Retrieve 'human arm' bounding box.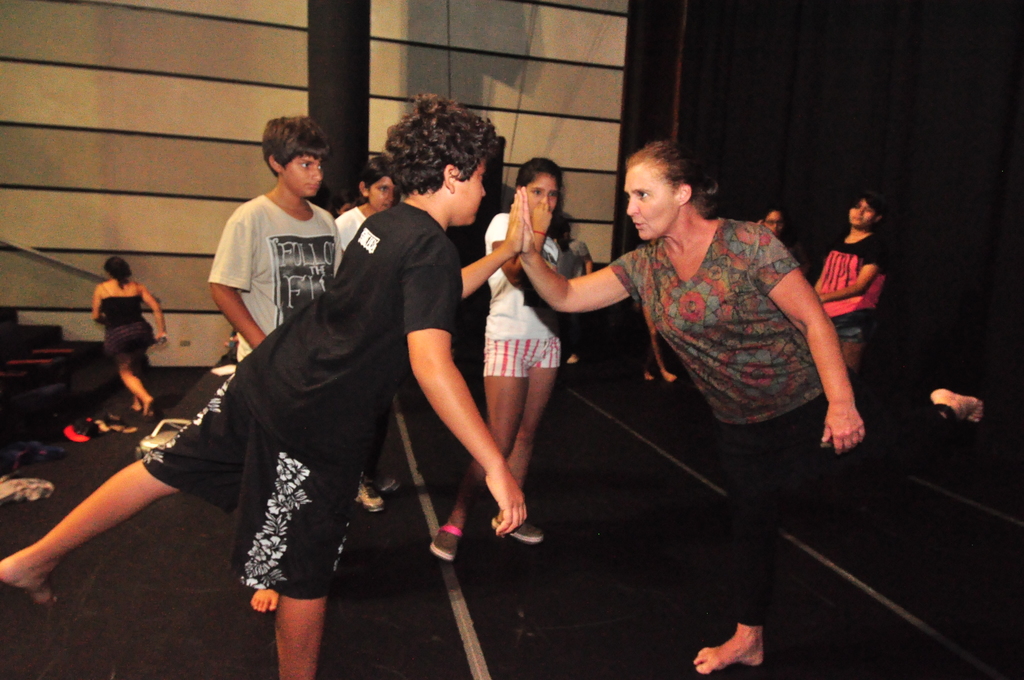
Bounding box: (x1=205, y1=207, x2=273, y2=349).
